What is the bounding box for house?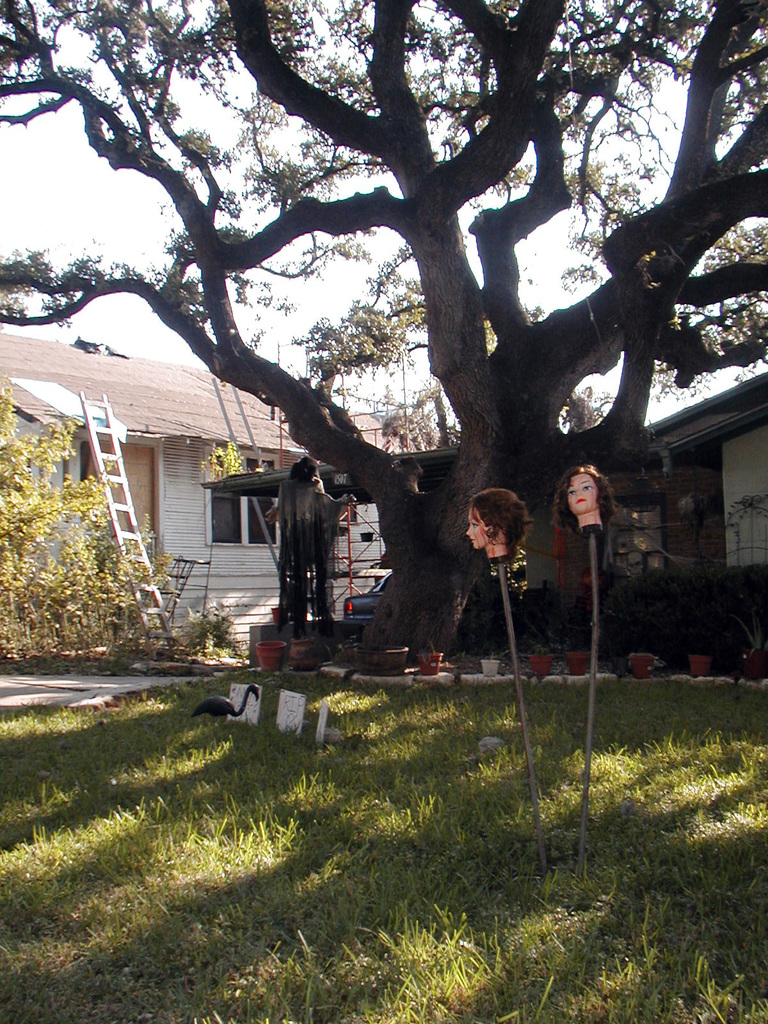
18, 342, 476, 648.
